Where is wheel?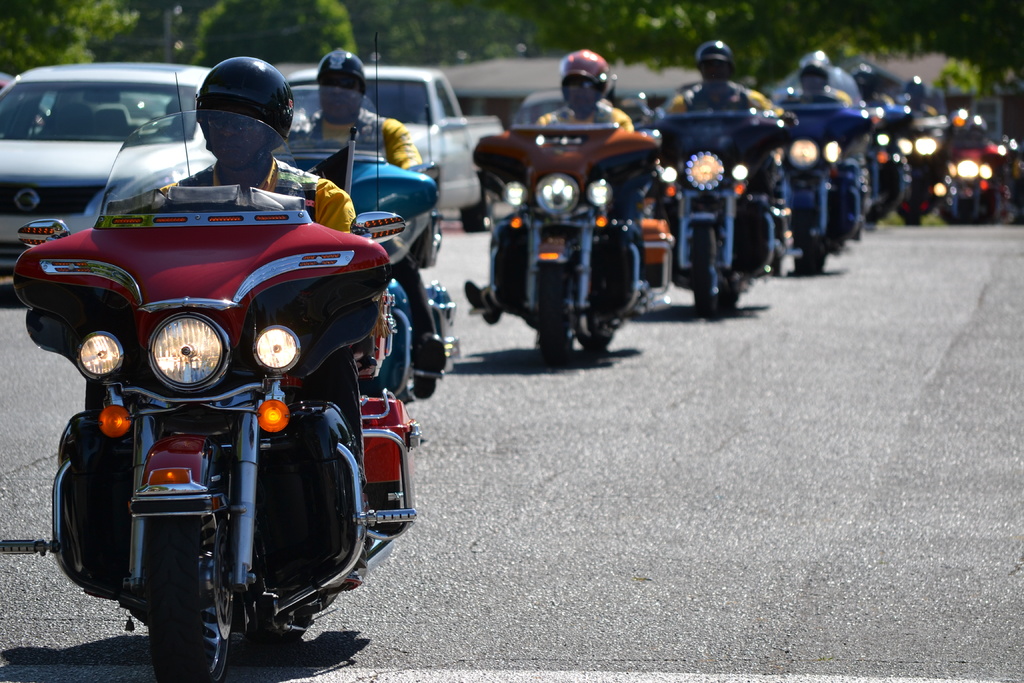
(left=791, top=187, right=824, bottom=277).
